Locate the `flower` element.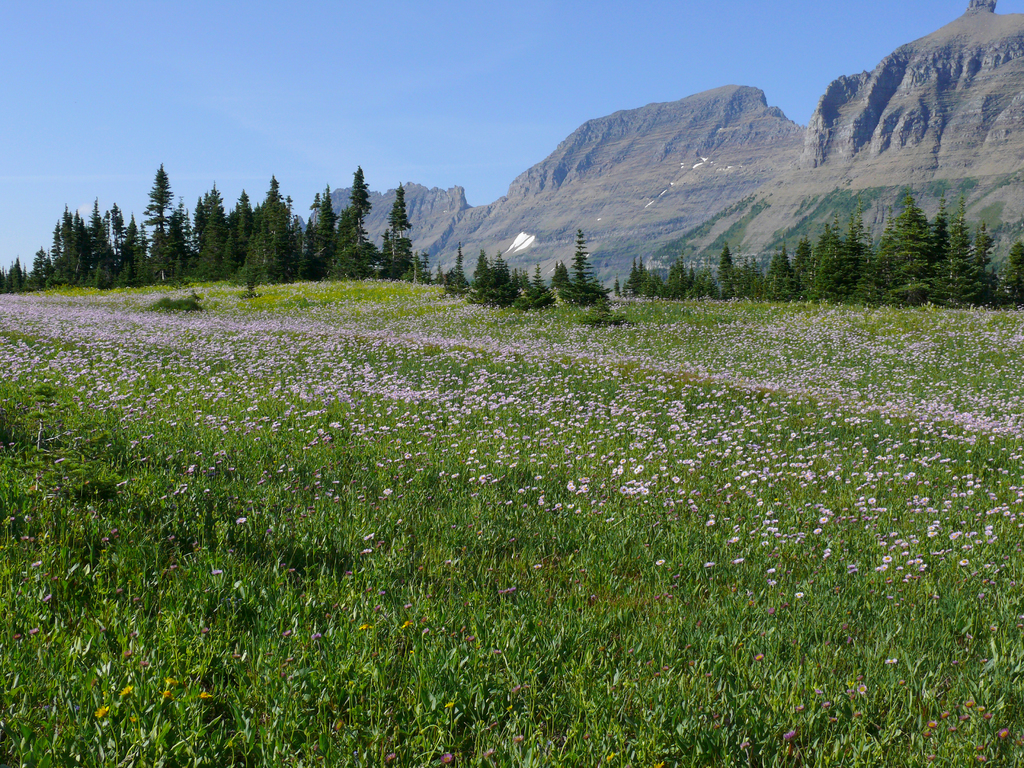
Element bbox: 938/709/954/721.
